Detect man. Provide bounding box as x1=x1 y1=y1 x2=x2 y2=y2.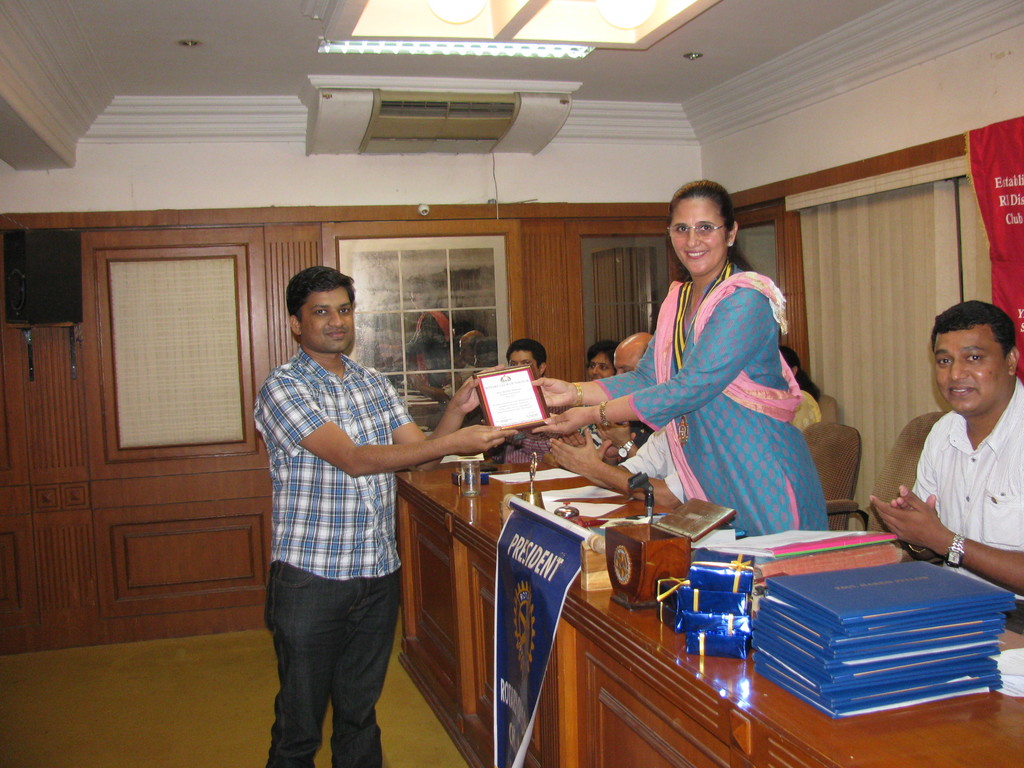
x1=883 y1=302 x2=1023 y2=617.
